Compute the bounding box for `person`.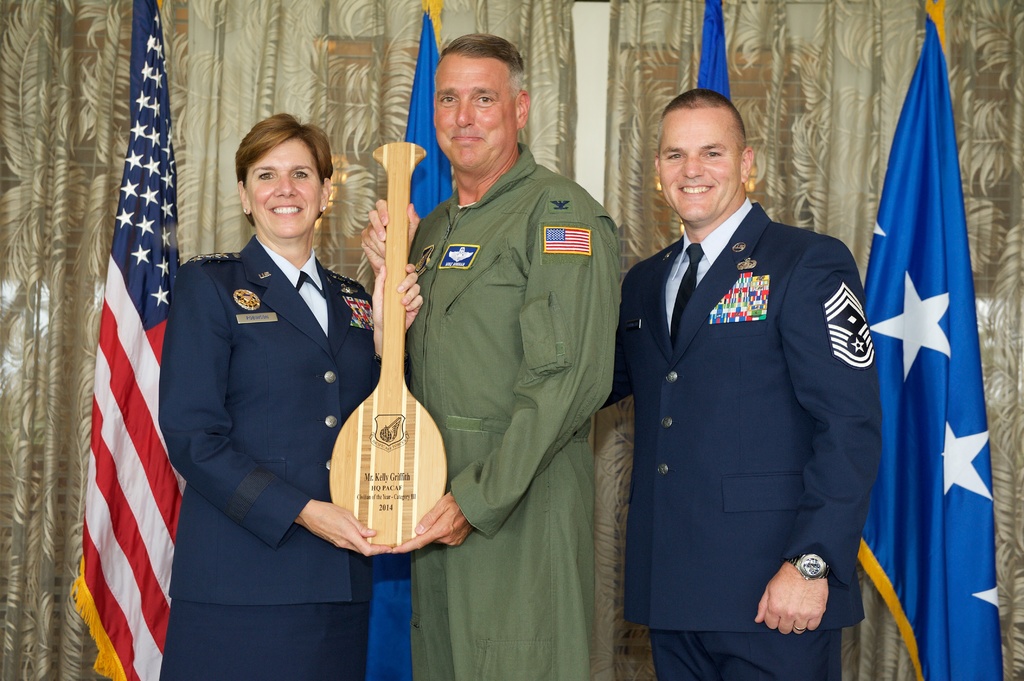
(left=159, top=108, right=374, bottom=673).
